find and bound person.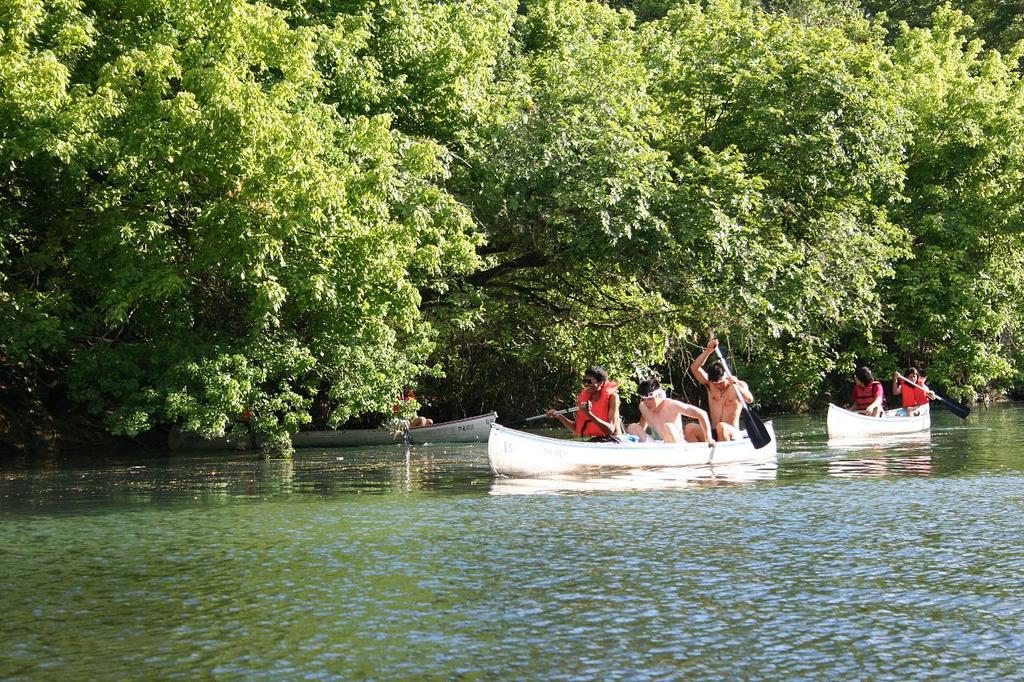
Bound: select_region(890, 365, 936, 409).
